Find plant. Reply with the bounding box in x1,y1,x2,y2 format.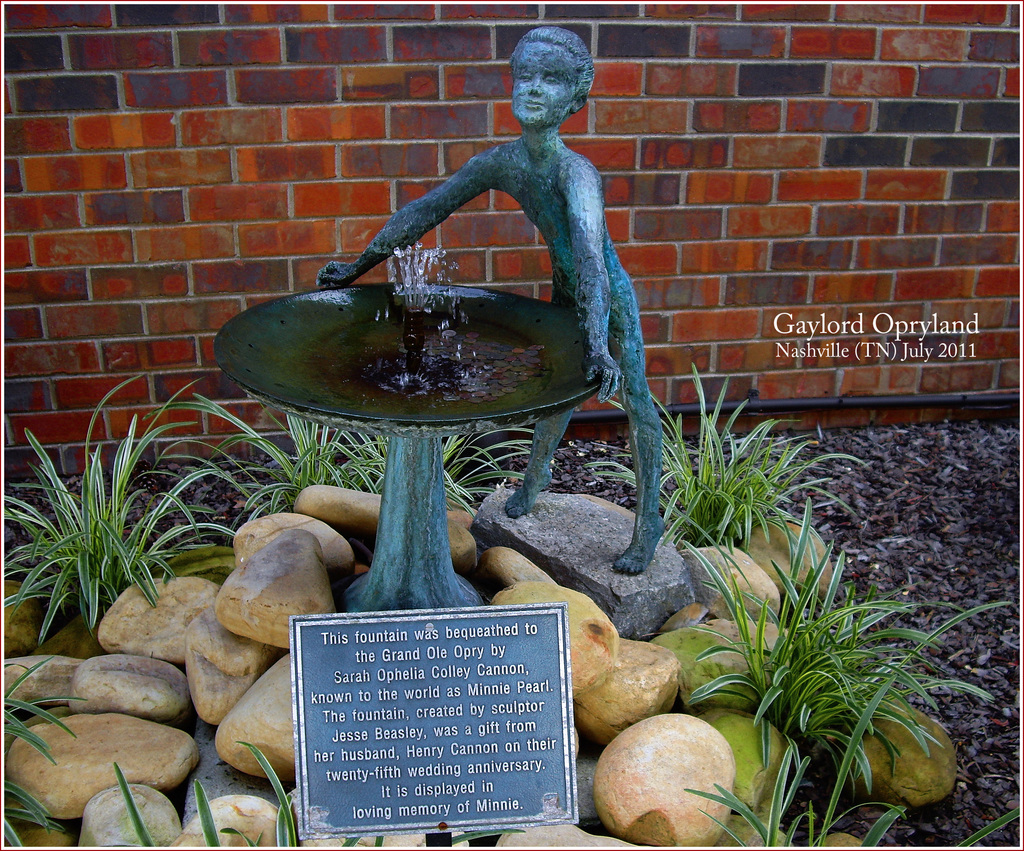
6,653,86,844.
